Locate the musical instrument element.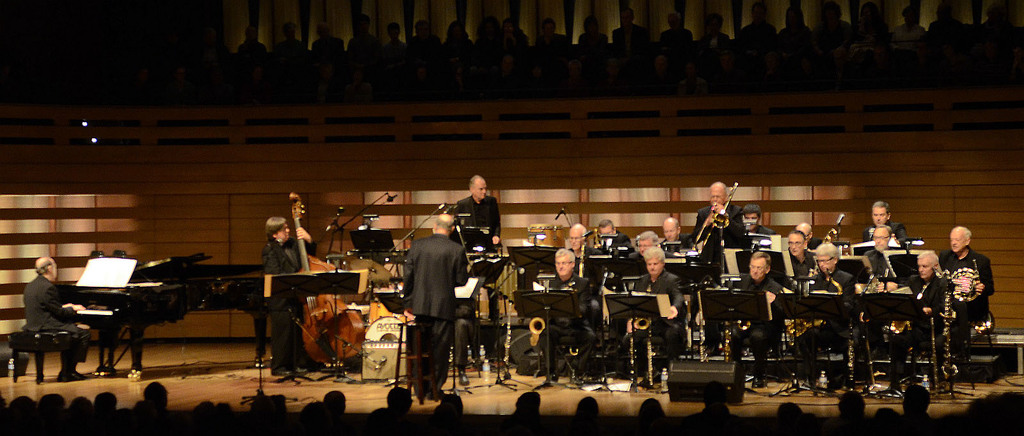
Element bbox: 342,255,394,289.
